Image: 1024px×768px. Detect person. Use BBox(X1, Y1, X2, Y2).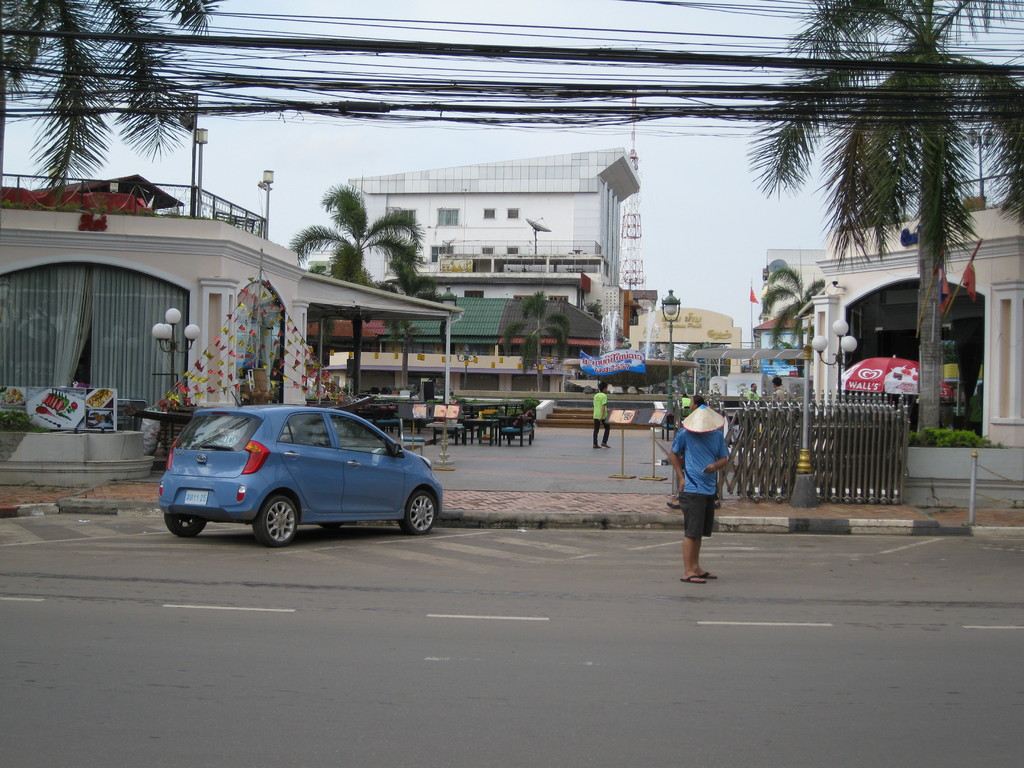
BBox(666, 393, 708, 509).
